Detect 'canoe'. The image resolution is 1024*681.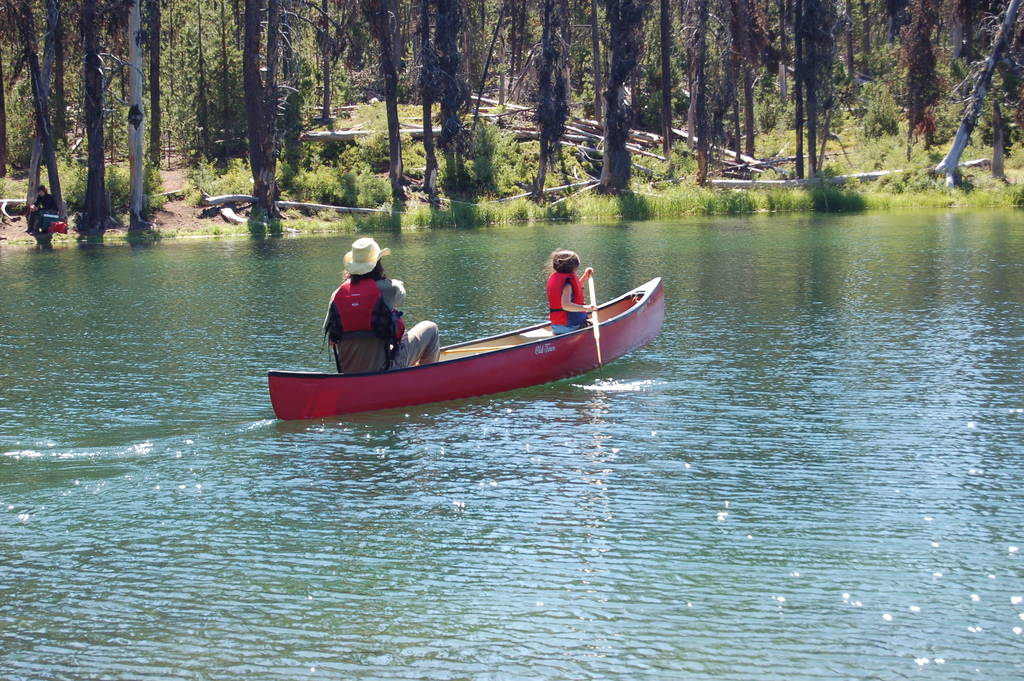
region(273, 274, 660, 420).
